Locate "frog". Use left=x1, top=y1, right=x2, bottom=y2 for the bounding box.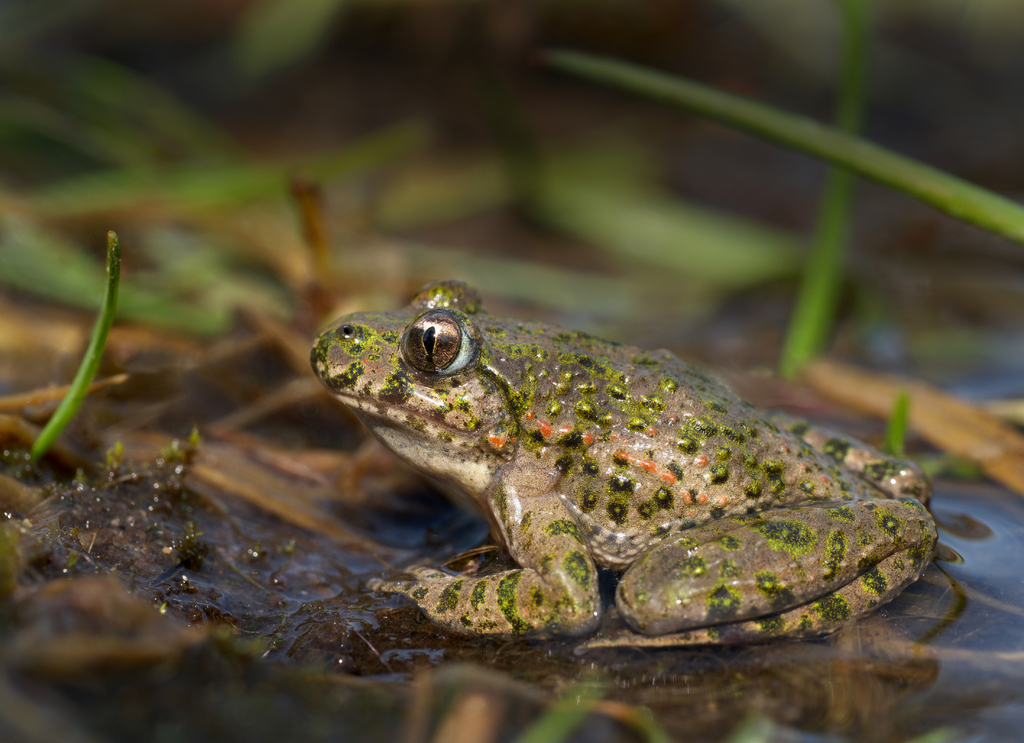
left=314, top=277, right=941, bottom=647.
